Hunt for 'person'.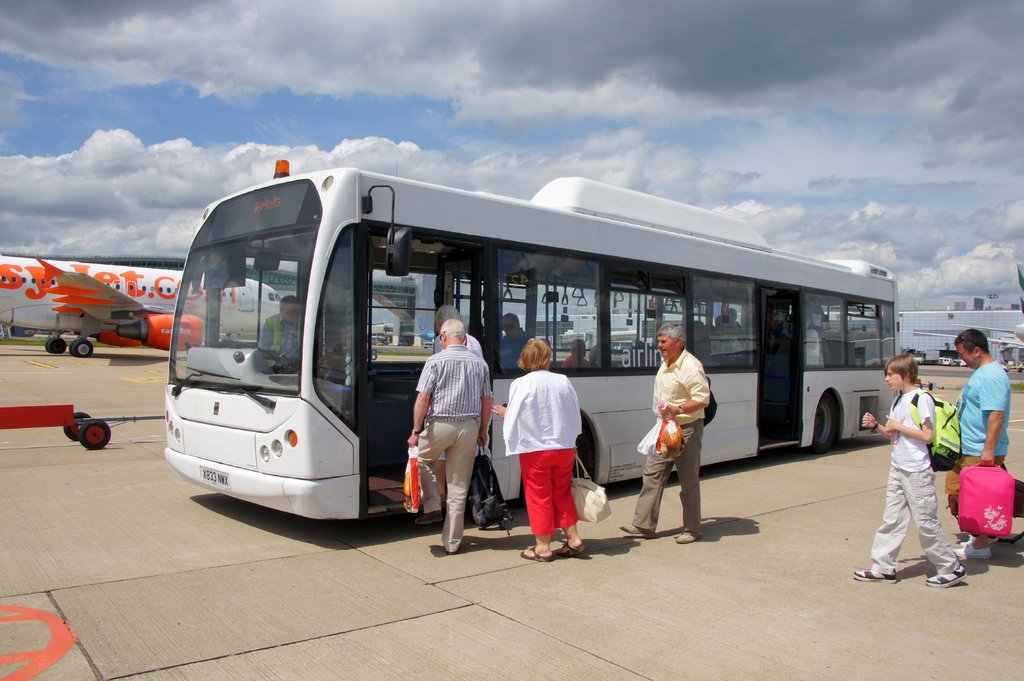
Hunted down at 646:308:719:551.
